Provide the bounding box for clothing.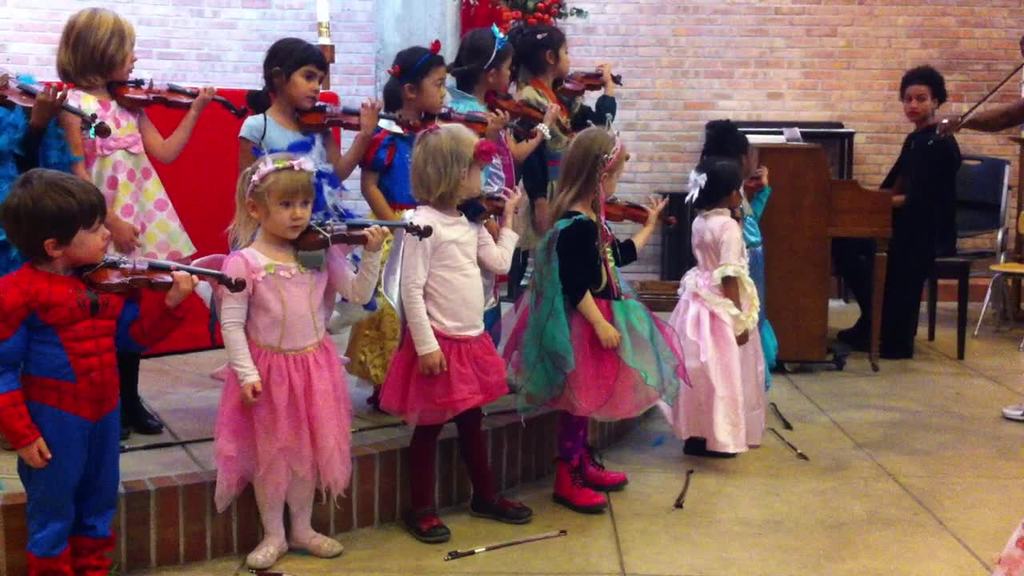
<region>338, 115, 435, 386</region>.
